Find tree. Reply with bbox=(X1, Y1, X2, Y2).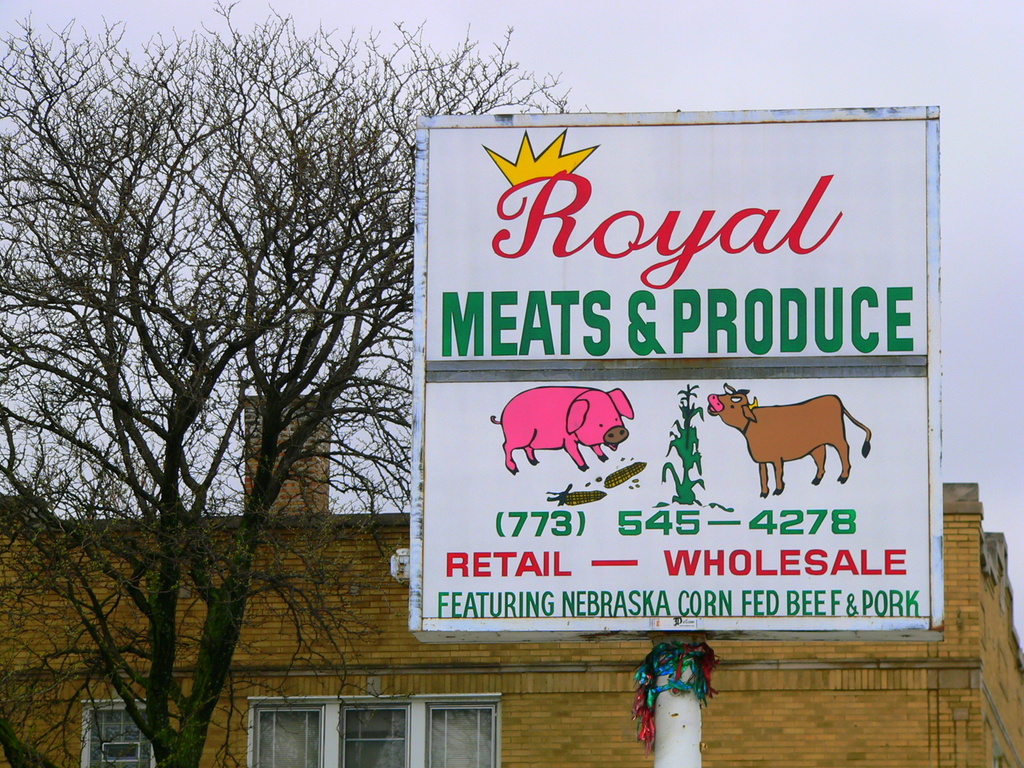
bbox=(0, 0, 604, 767).
